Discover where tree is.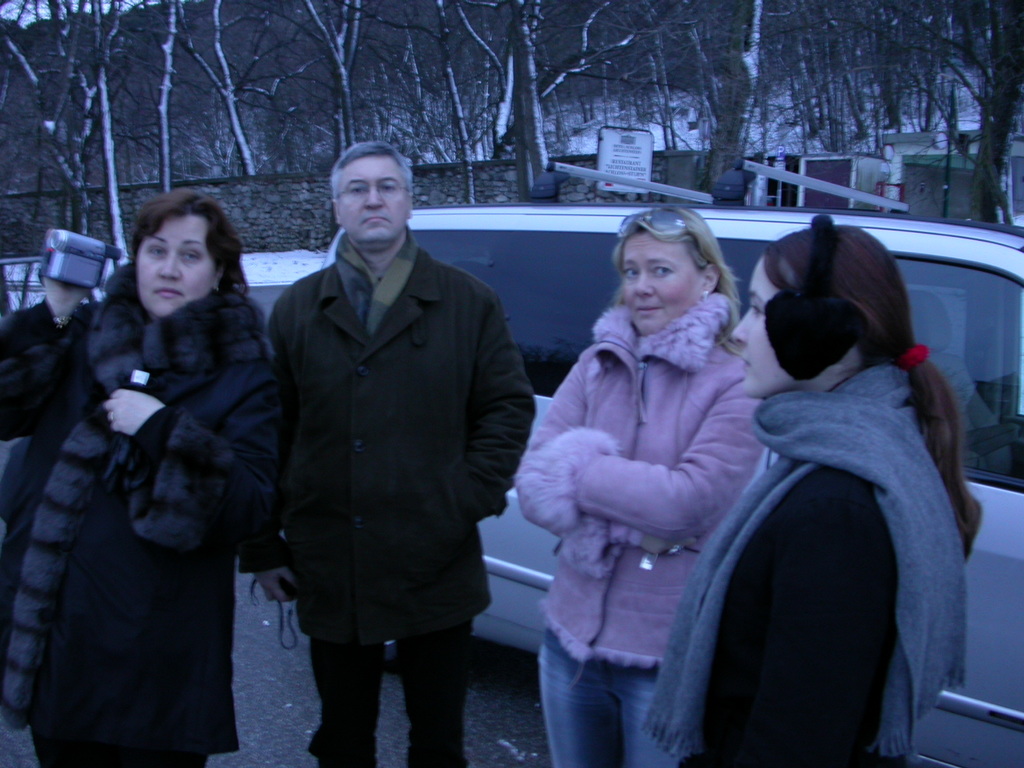
Discovered at 936/0/1023/250.
